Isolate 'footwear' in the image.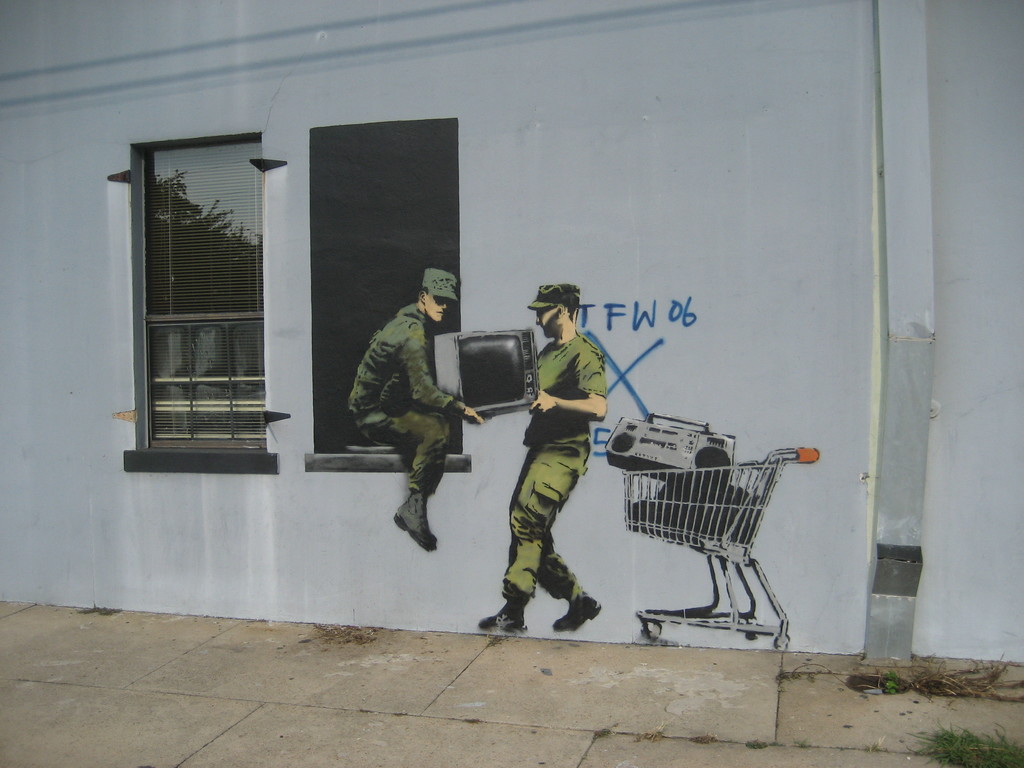
Isolated region: (551, 594, 604, 635).
